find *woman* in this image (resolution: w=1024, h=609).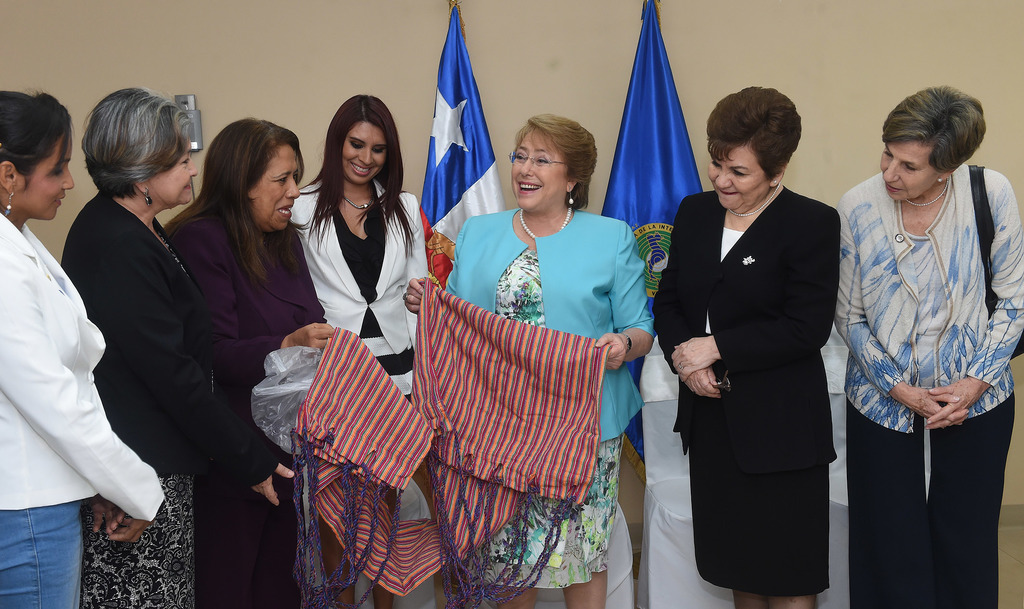
detection(404, 115, 650, 608).
